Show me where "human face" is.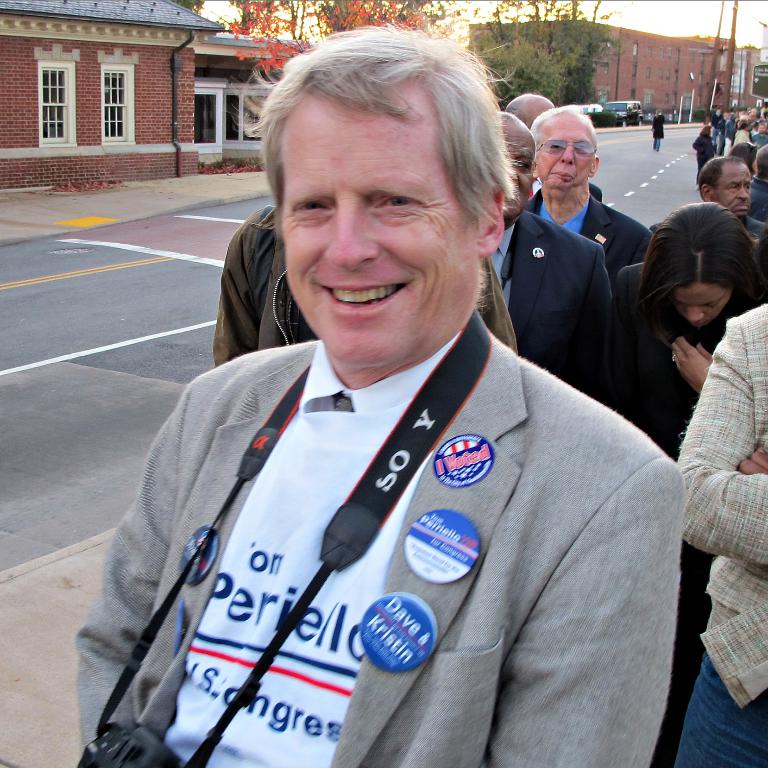
"human face" is at pyautogui.locateOnScreen(279, 91, 475, 366).
